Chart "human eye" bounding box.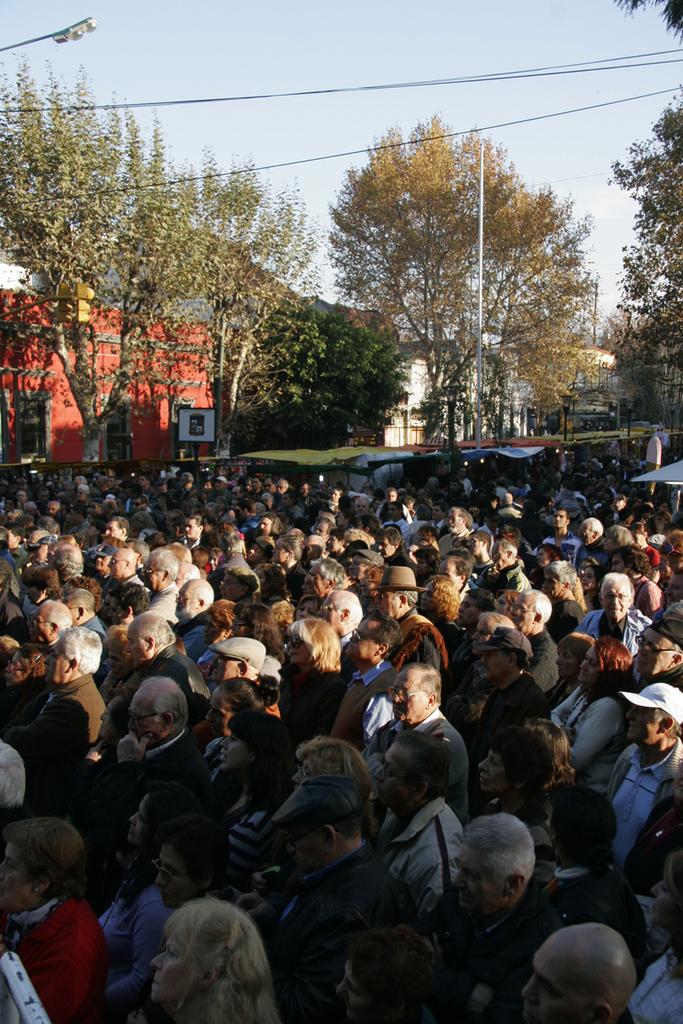
Charted: select_region(469, 873, 477, 878).
